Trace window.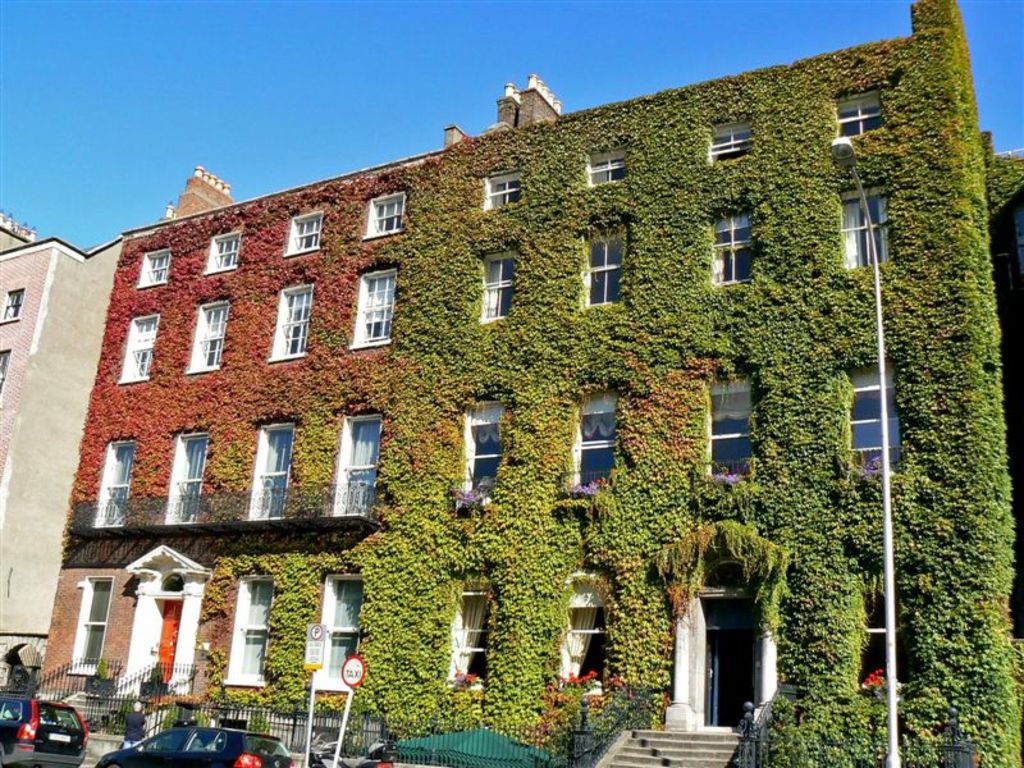
Traced to crop(704, 118, 749, 164).
